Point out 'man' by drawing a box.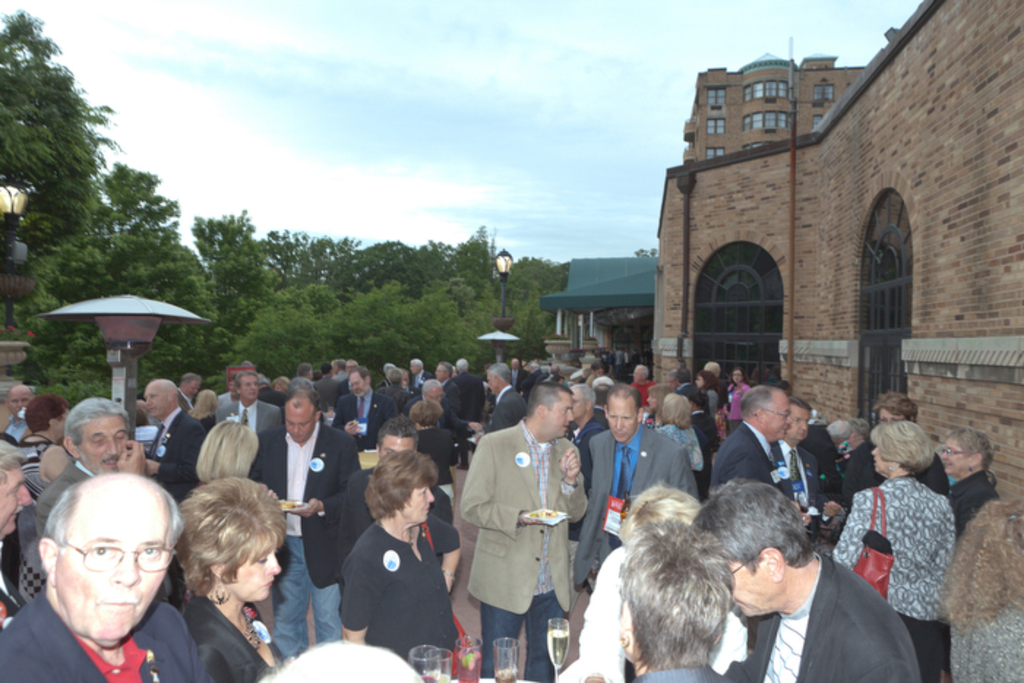
(709,377,793,494).
